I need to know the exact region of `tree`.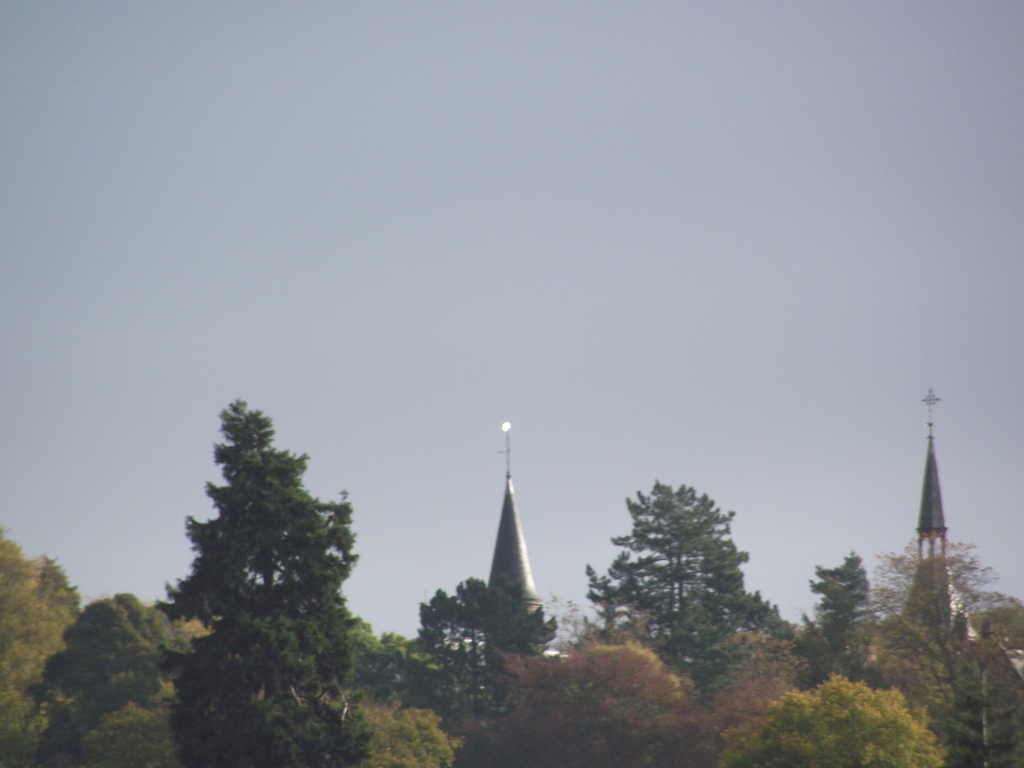
Region: 530:594:681:692.
